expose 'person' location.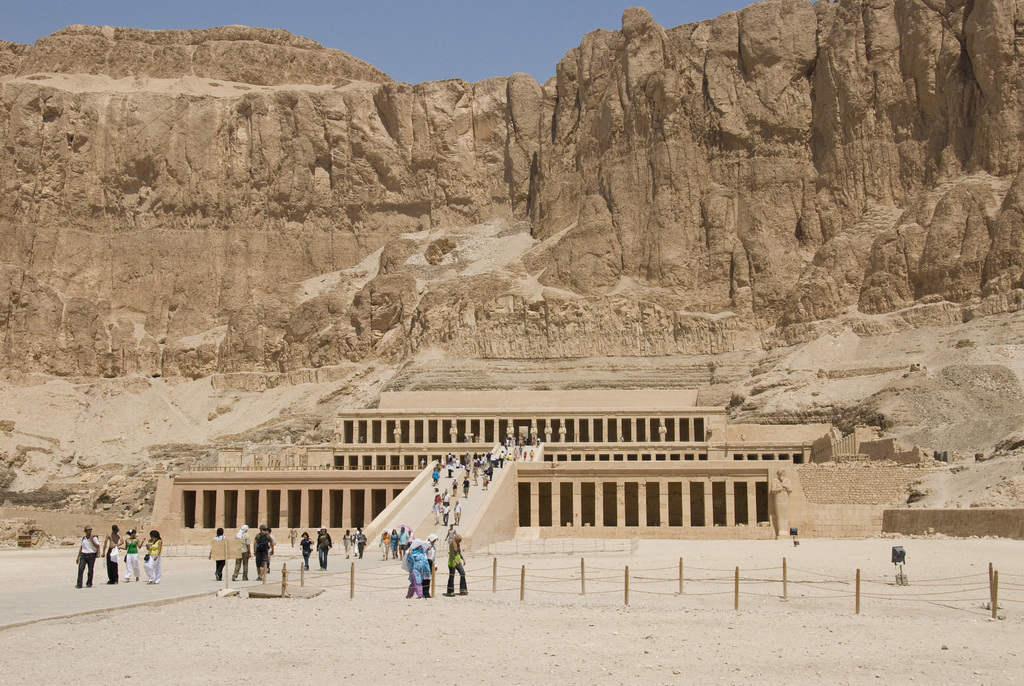
Exposed at locate(232, 527, 255, 578).
